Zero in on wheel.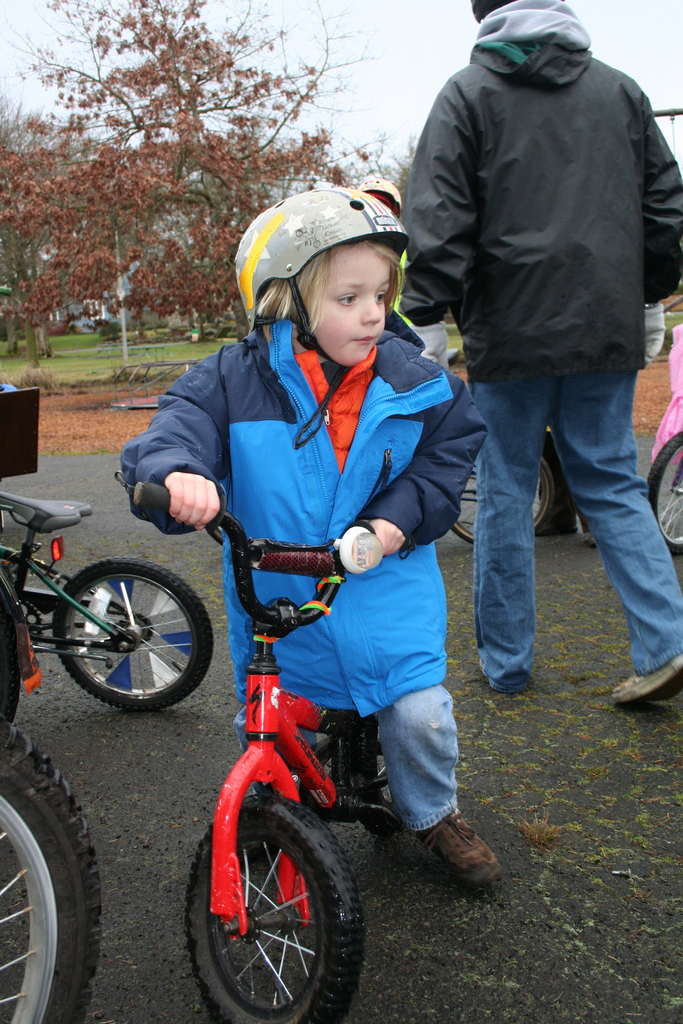
Zeroed in: x1=52 y1=550 x2=211 y2=713.
